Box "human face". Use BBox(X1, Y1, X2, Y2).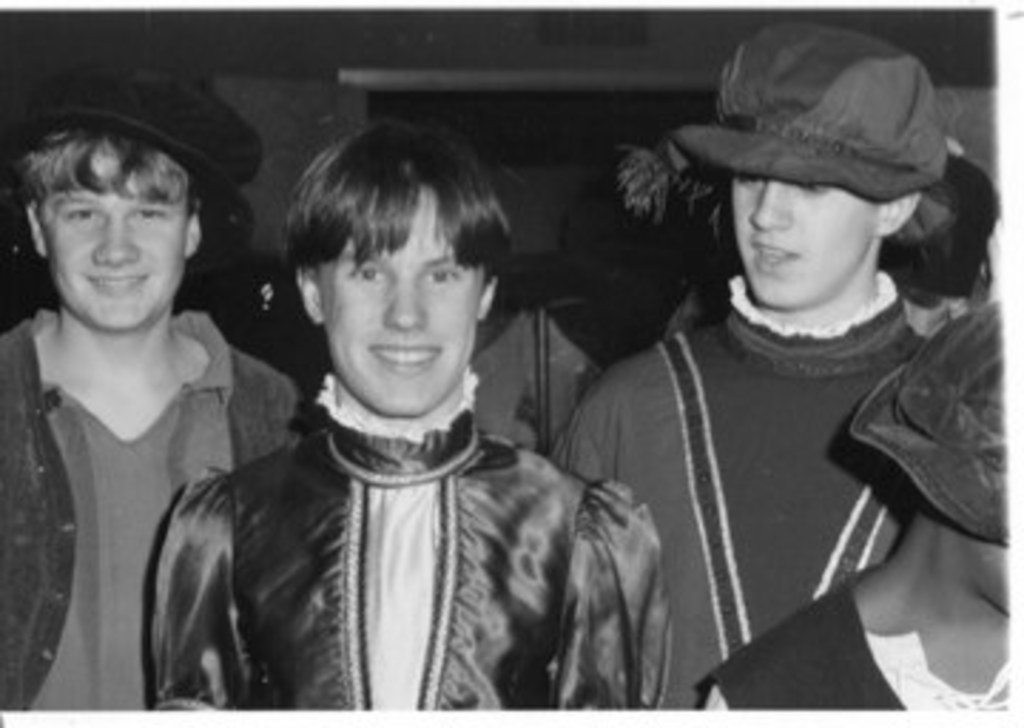
BBox(46, 151, 188, 324).
